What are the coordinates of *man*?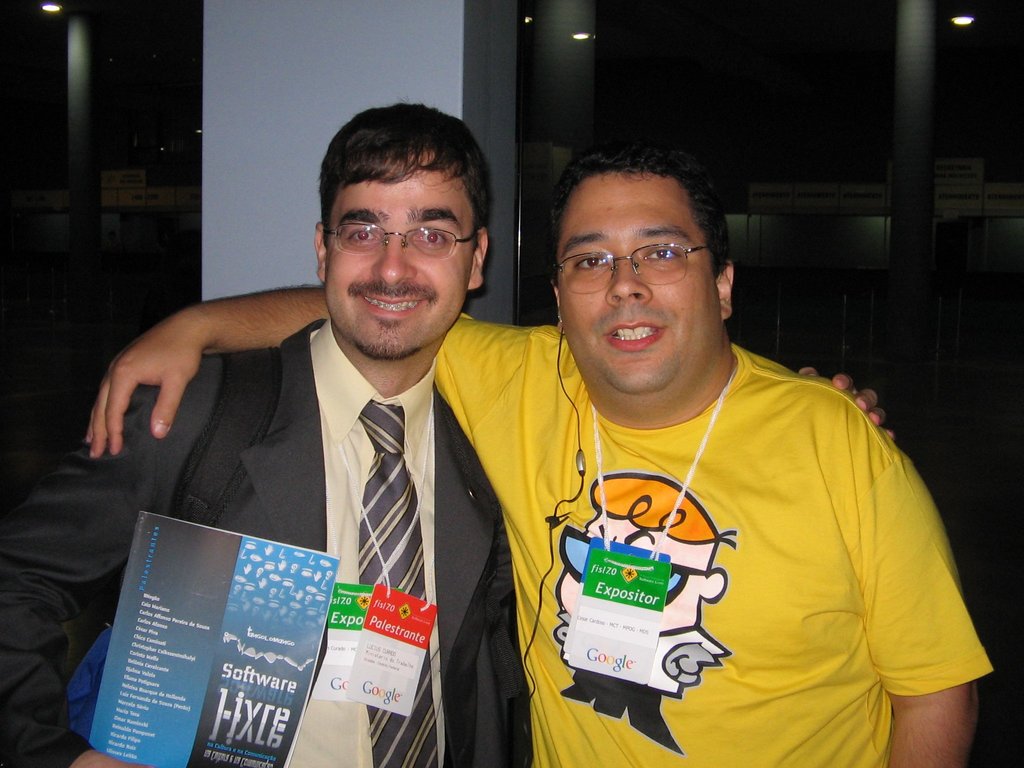
53 106 898 767.
